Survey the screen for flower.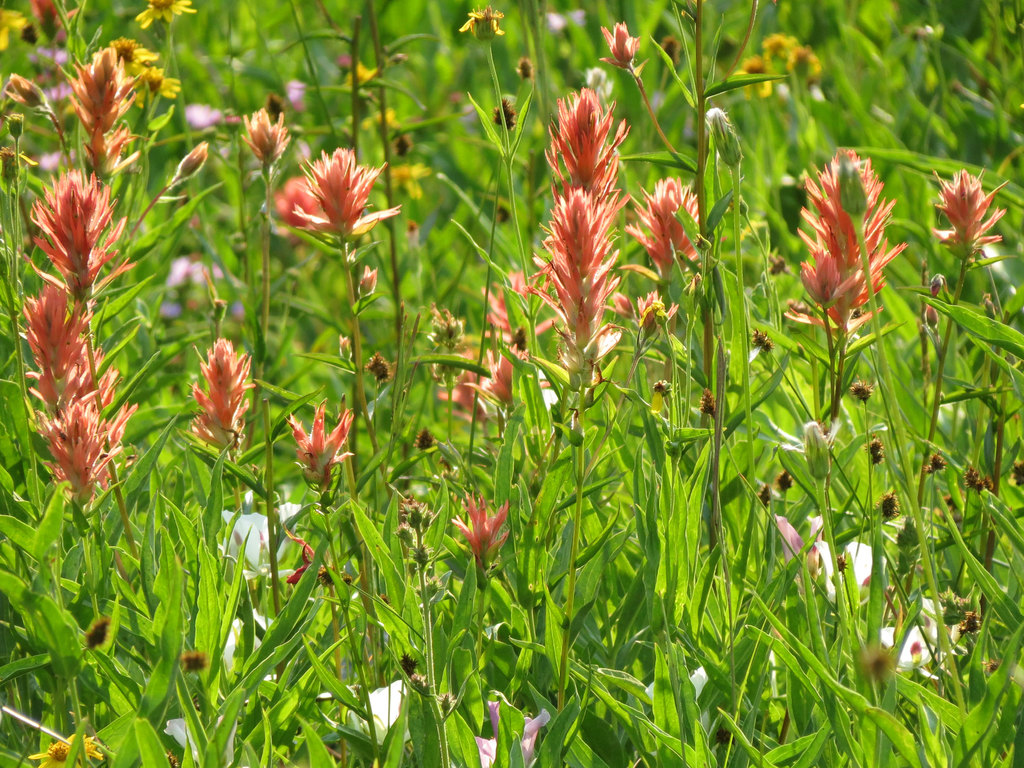
Survey found: <region>639, 662, 719, 749</region>.
